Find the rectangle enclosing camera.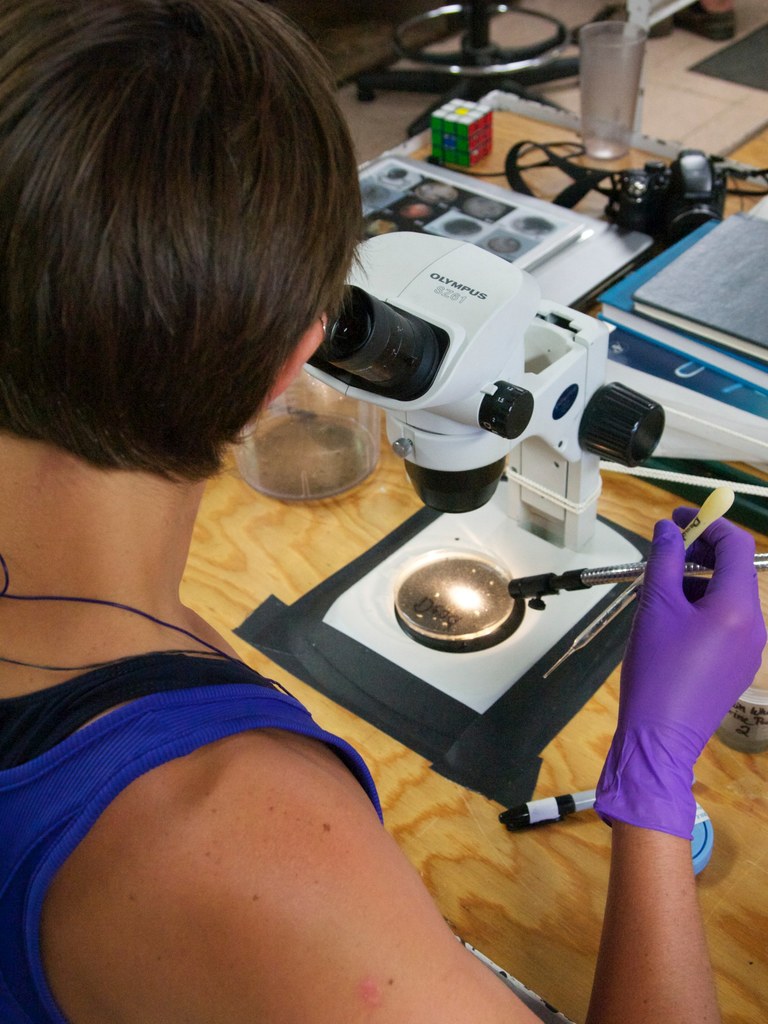
[611, 145, 732, 241].
